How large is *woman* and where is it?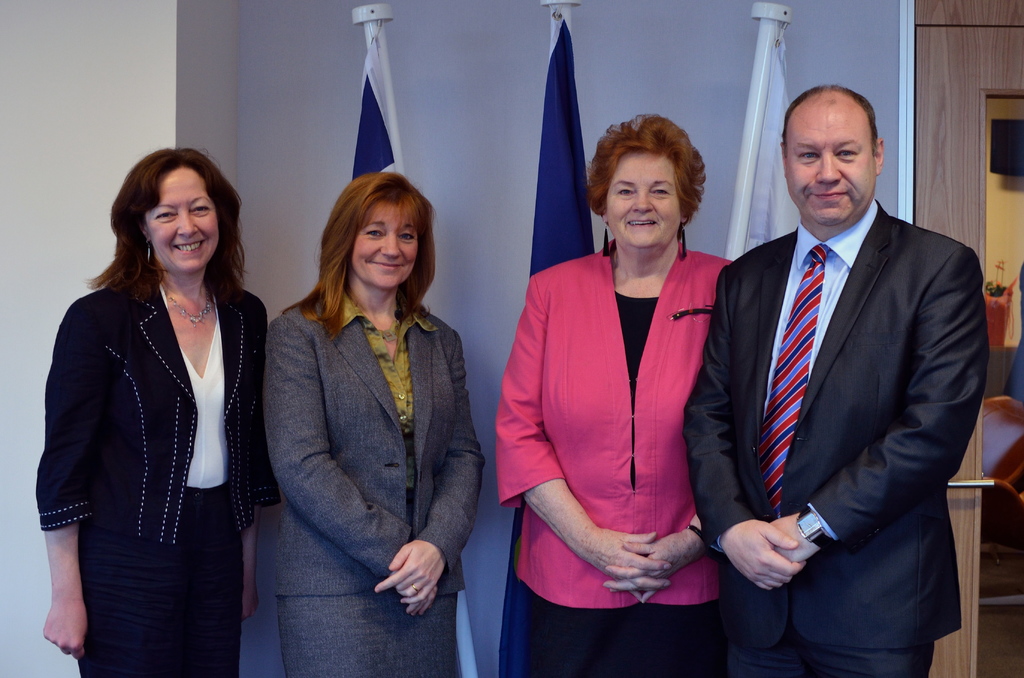
Bounding box: Rect(261, 168, 483, 677).
